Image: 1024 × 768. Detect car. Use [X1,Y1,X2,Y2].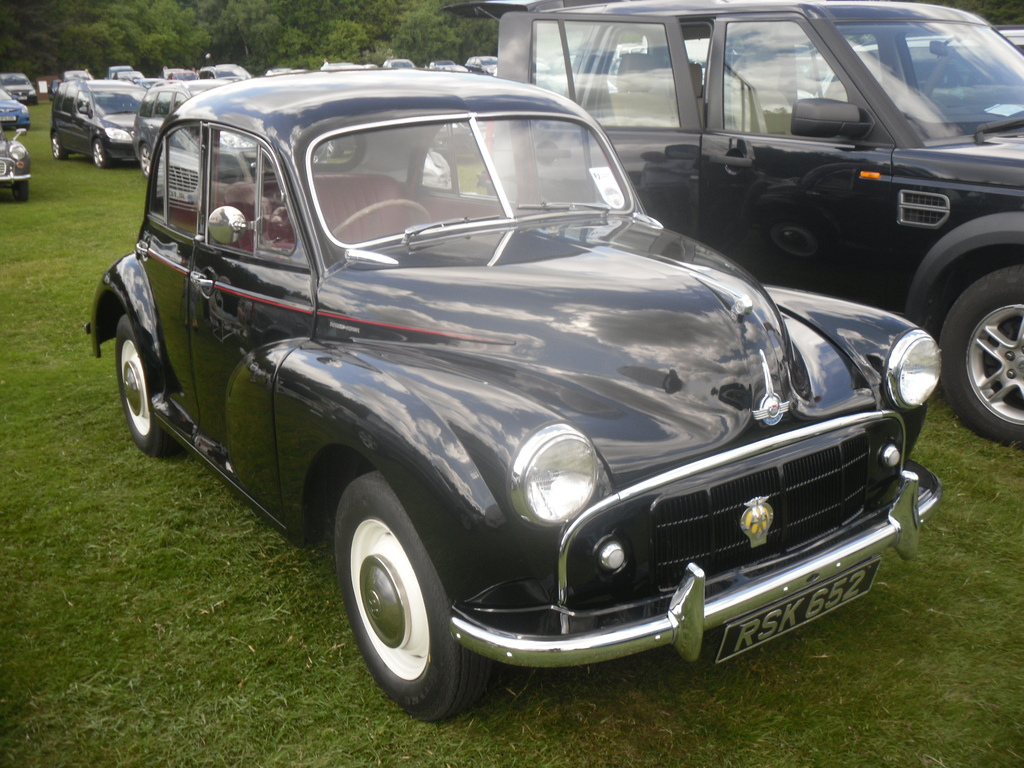
[0,73,40,104].
